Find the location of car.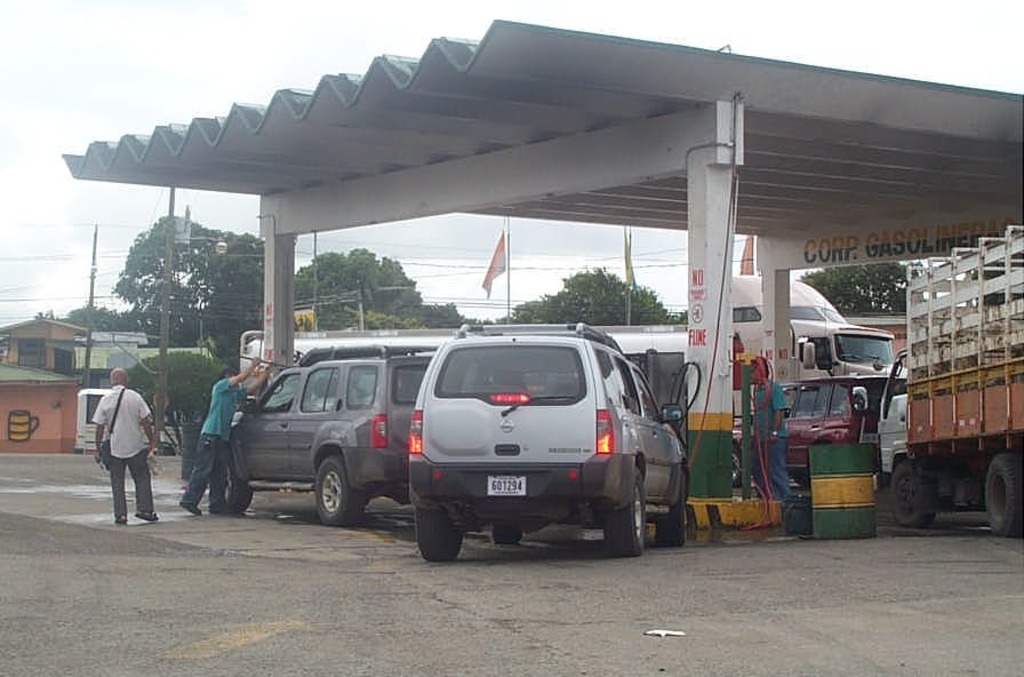
Location: crop(407, 319, 690, 561).
